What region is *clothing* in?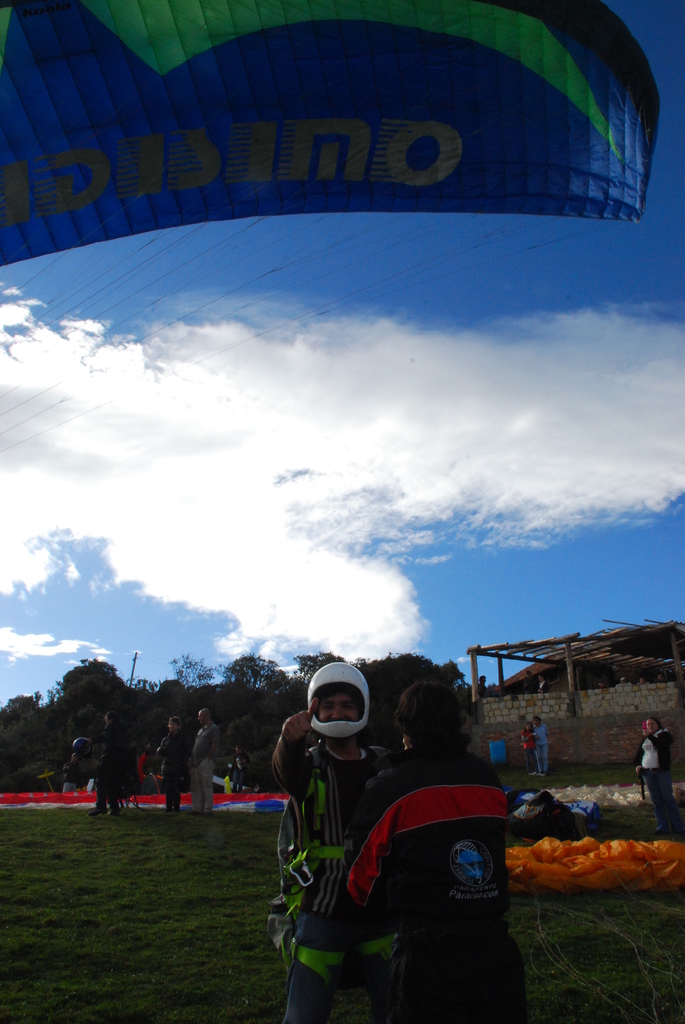
{"x1": 265, "y1": 733, "x2": 401, "y2": 1013}.
